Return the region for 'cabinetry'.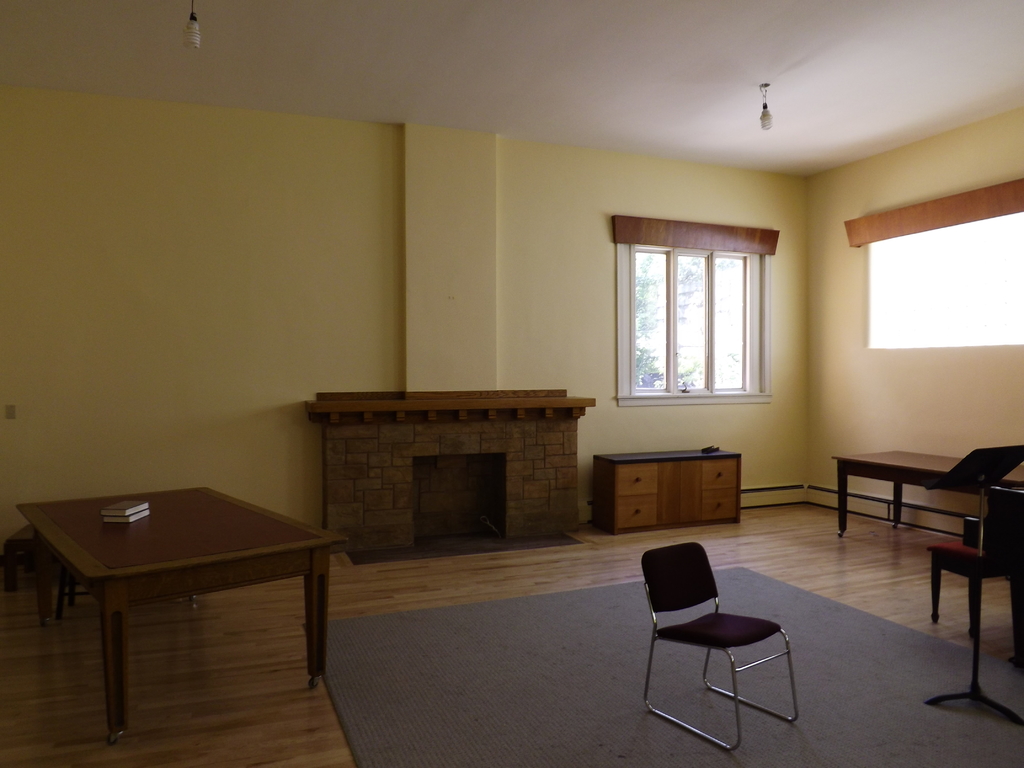
pyautogui.locateOnScreen(597, 451, 760, 530).
